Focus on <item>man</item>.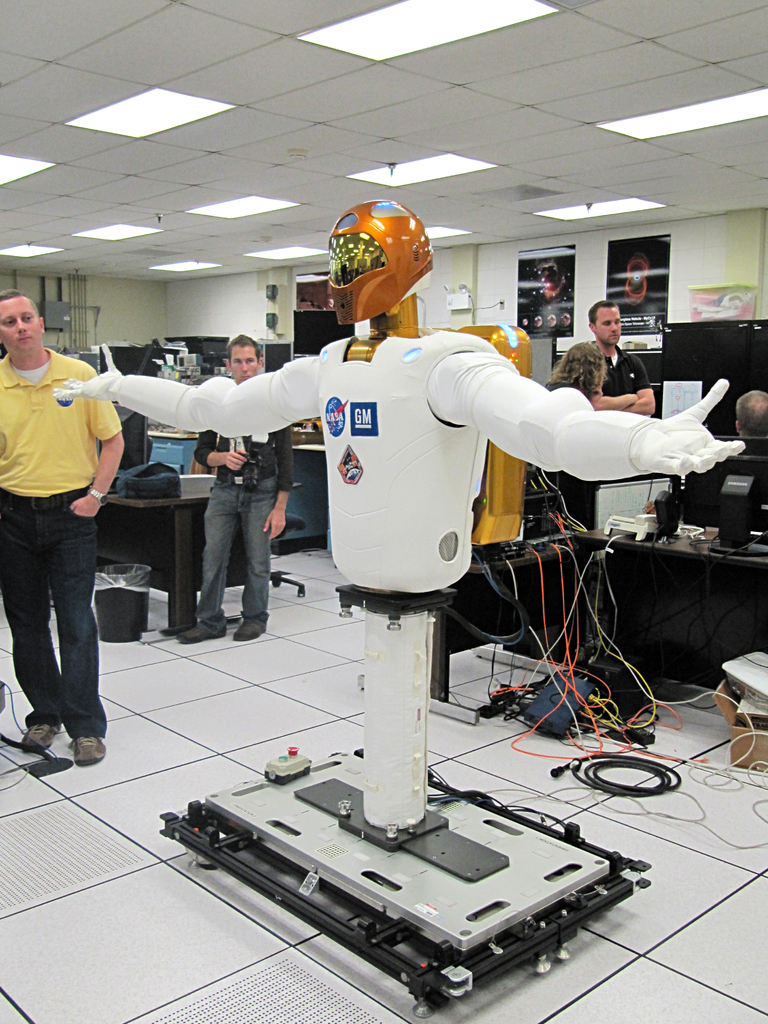
Focused at 177, 335, 294, 641.
